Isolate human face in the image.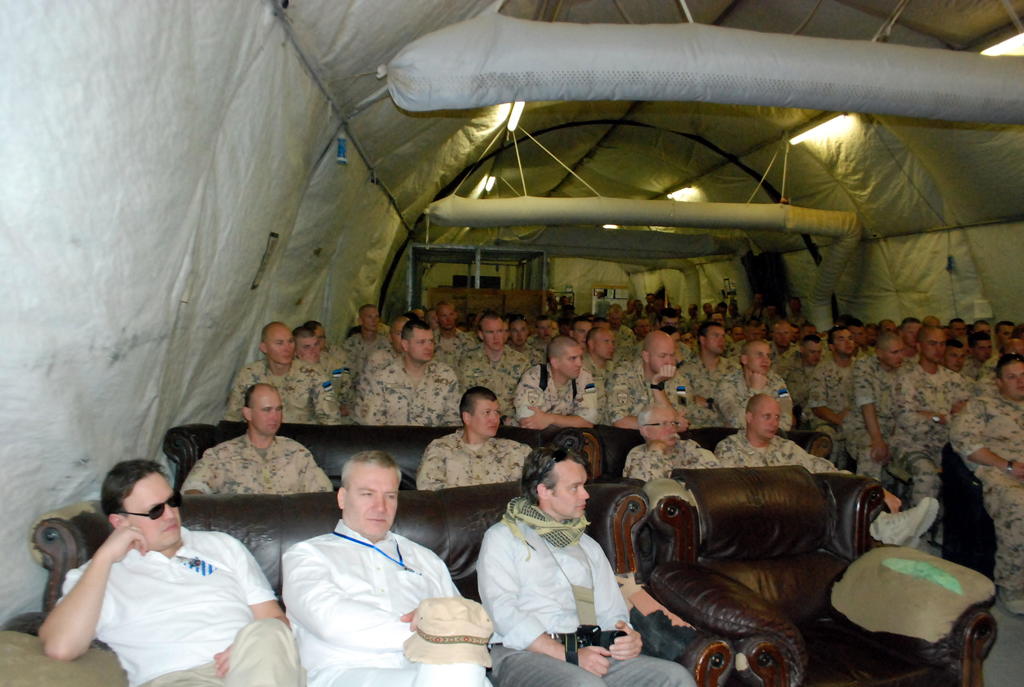
Isolated region: pyautogui.locateOnScreen(251, 386, 282, 432).
